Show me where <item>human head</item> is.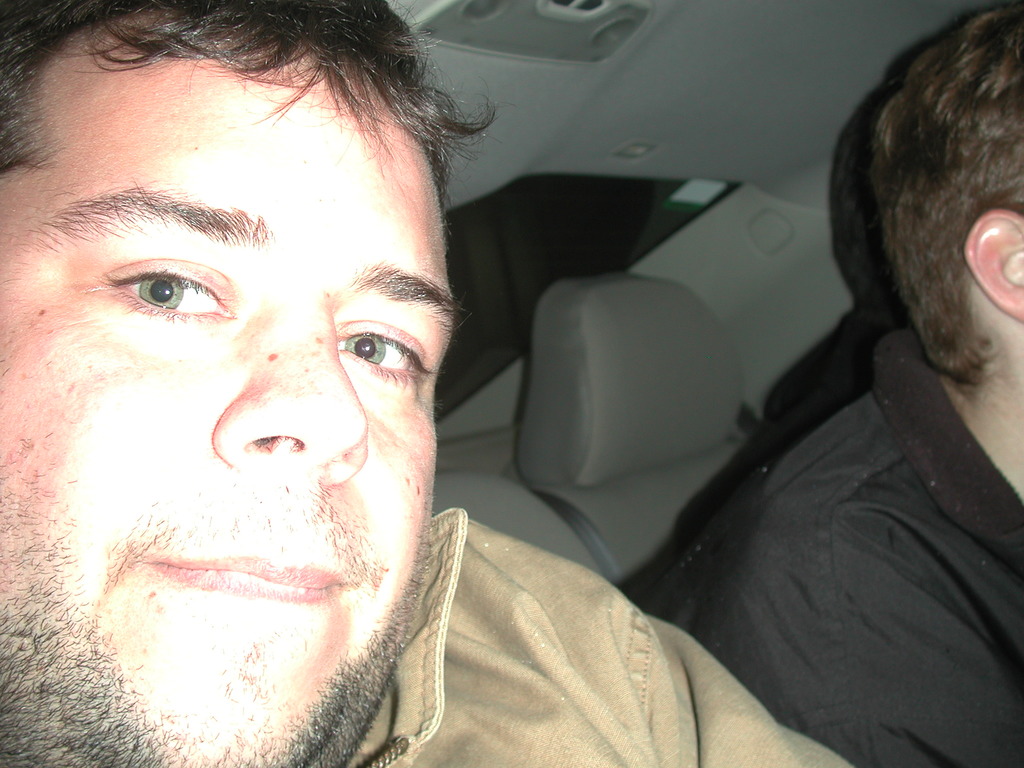
<item>human head</item> is at pyautogui.locateOnScreen(871, 0, 1023, 428).
